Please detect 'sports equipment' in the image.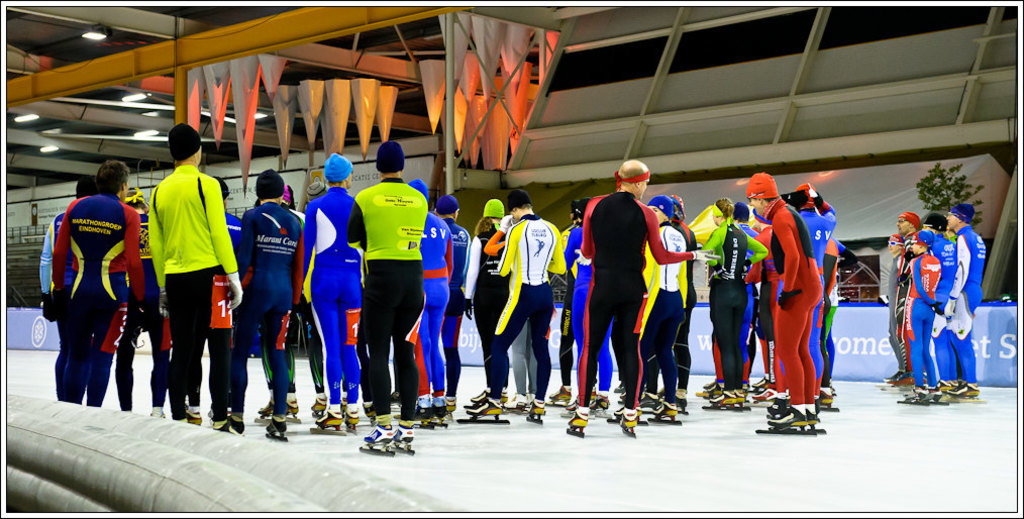
x1=266, y1=413, x2=290, y2=438.
